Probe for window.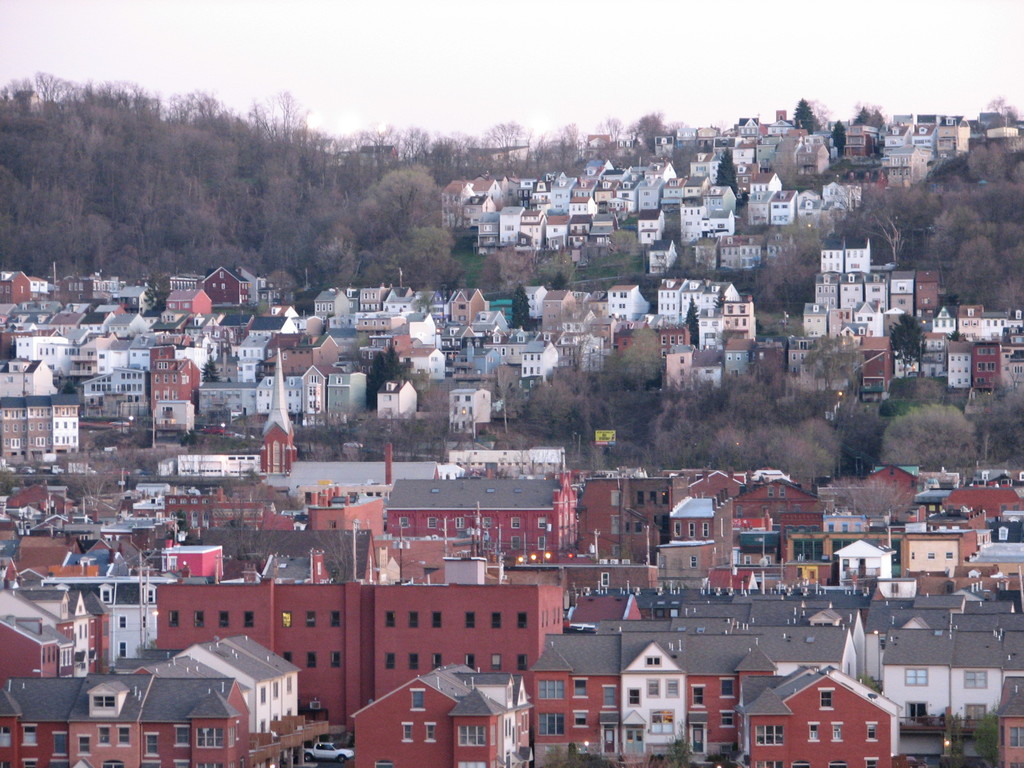
Probe result: region(596, 685, 618, 709).
